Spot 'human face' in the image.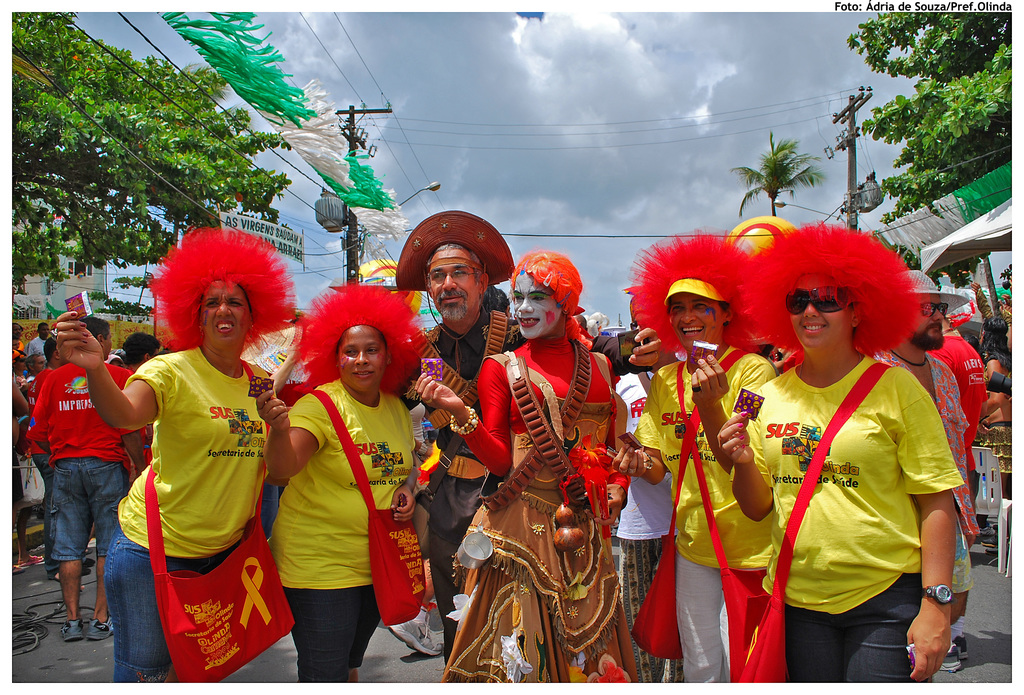
'human face' found at <box>202,280,252,344</box>.
